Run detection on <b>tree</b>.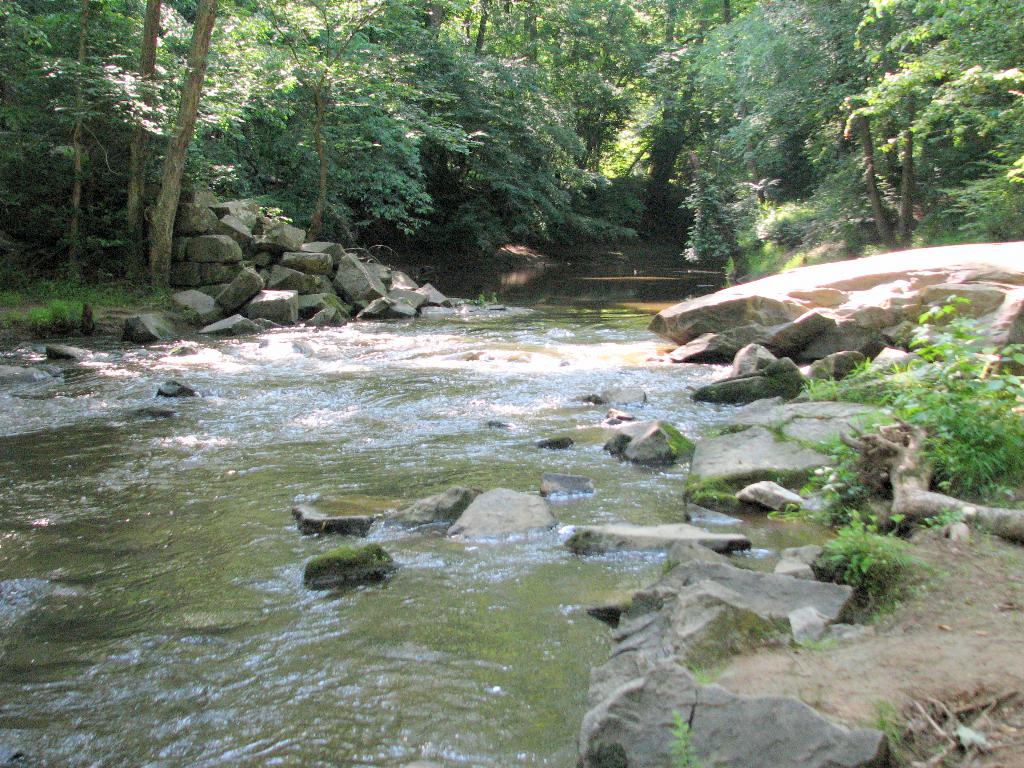
Result: bbox=[0, 0, 79, 235].
